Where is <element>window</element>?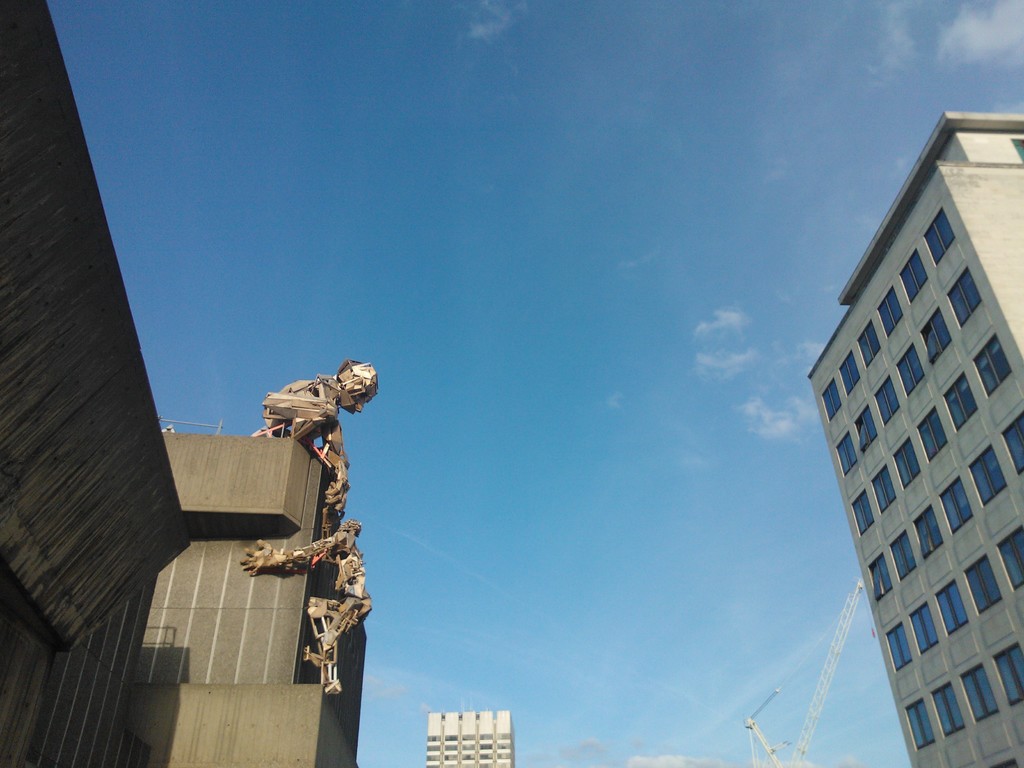
[952, 659, 995, 721].
